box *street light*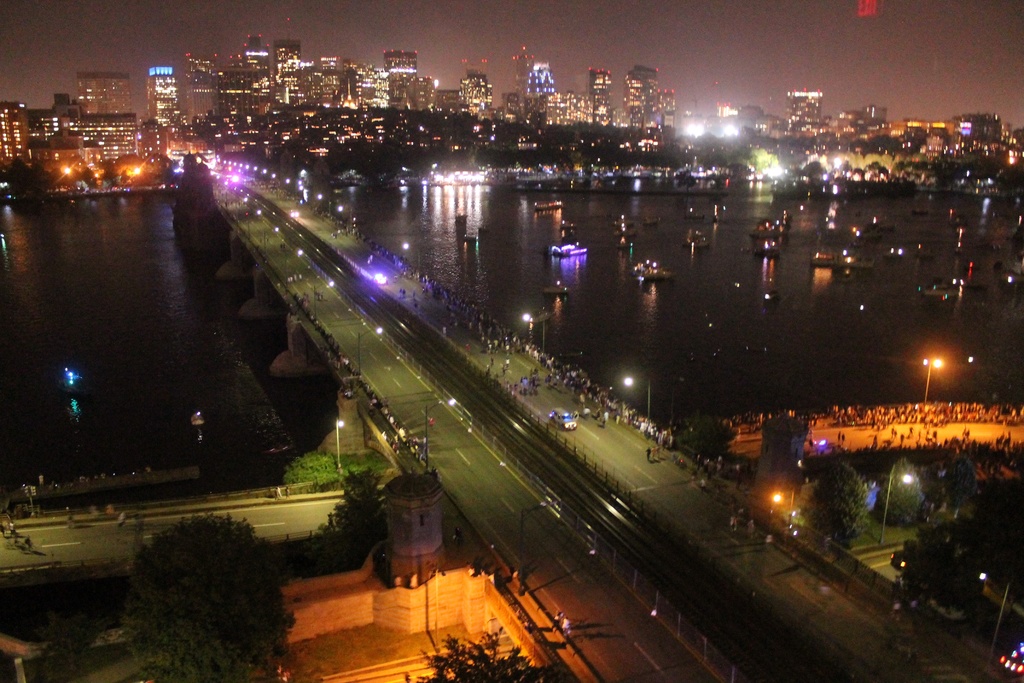
bbox(237, 196, 249, 225)
